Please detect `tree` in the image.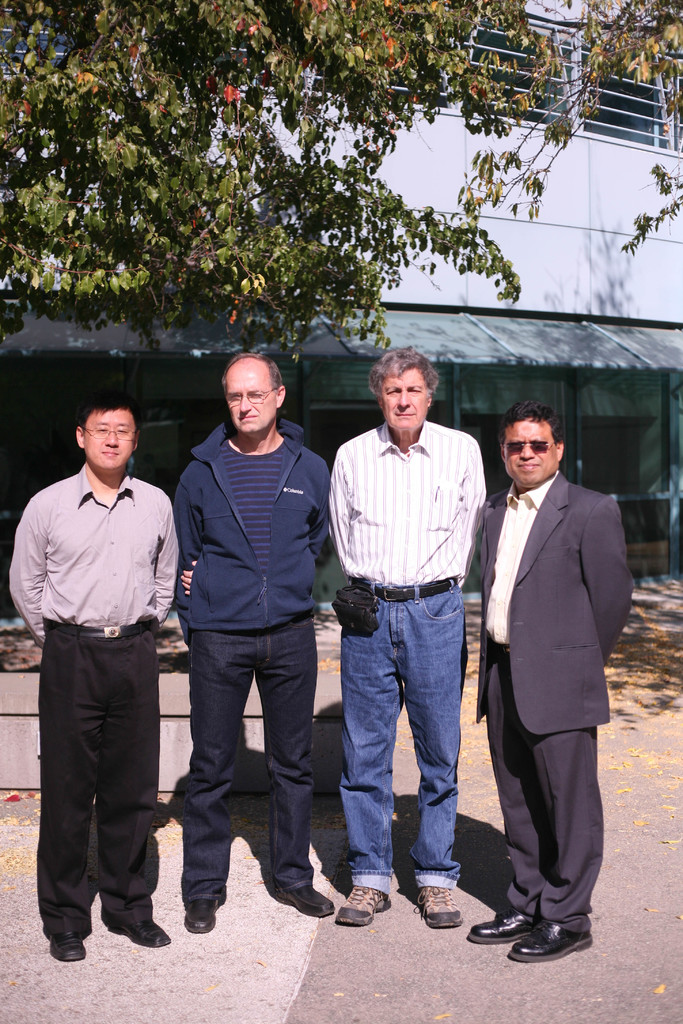
[left=442, top=0, right=682, bottom=275].
